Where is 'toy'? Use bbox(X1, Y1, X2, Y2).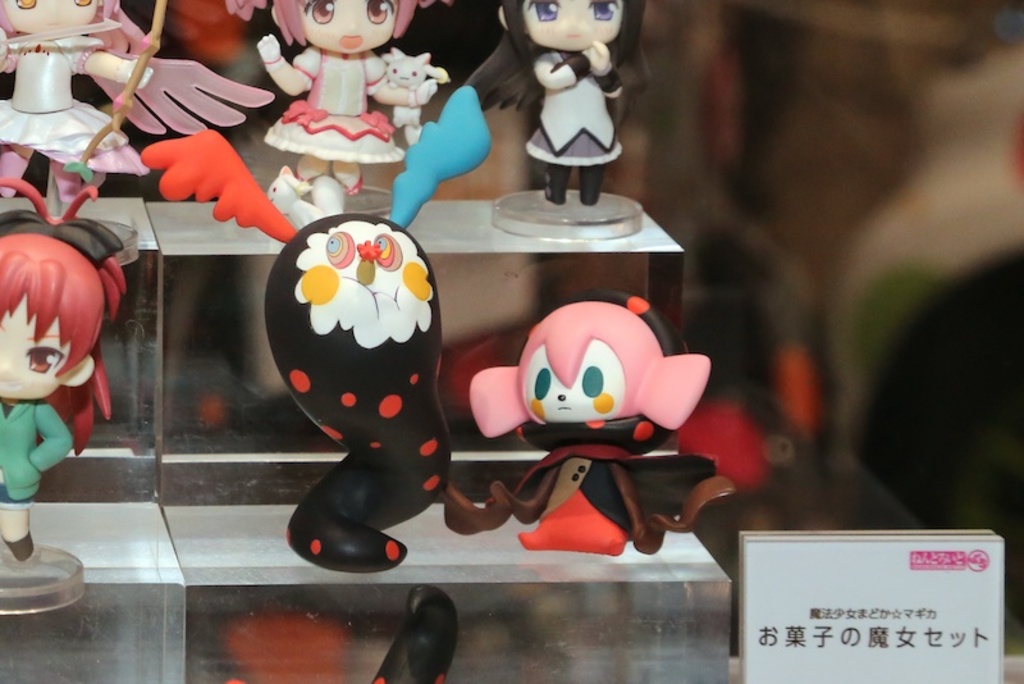
bbox(224, 0, 439, 228).
